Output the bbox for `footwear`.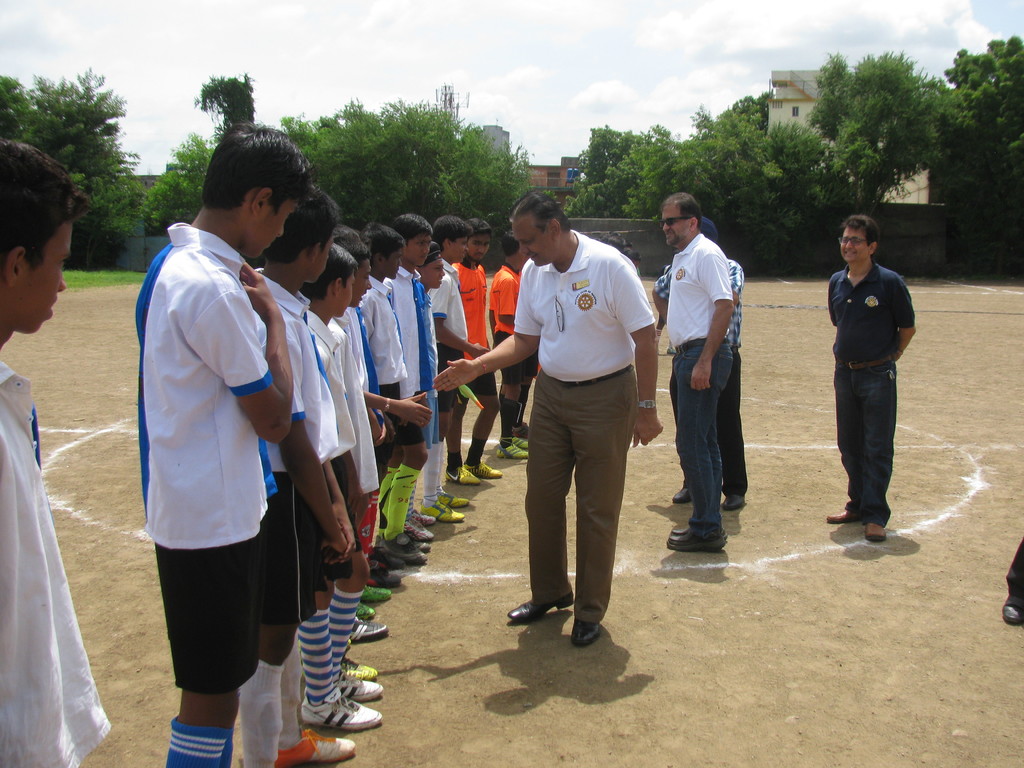
{"x1": 668, "y1": 532, "x2": 740, "y2": 553}.
